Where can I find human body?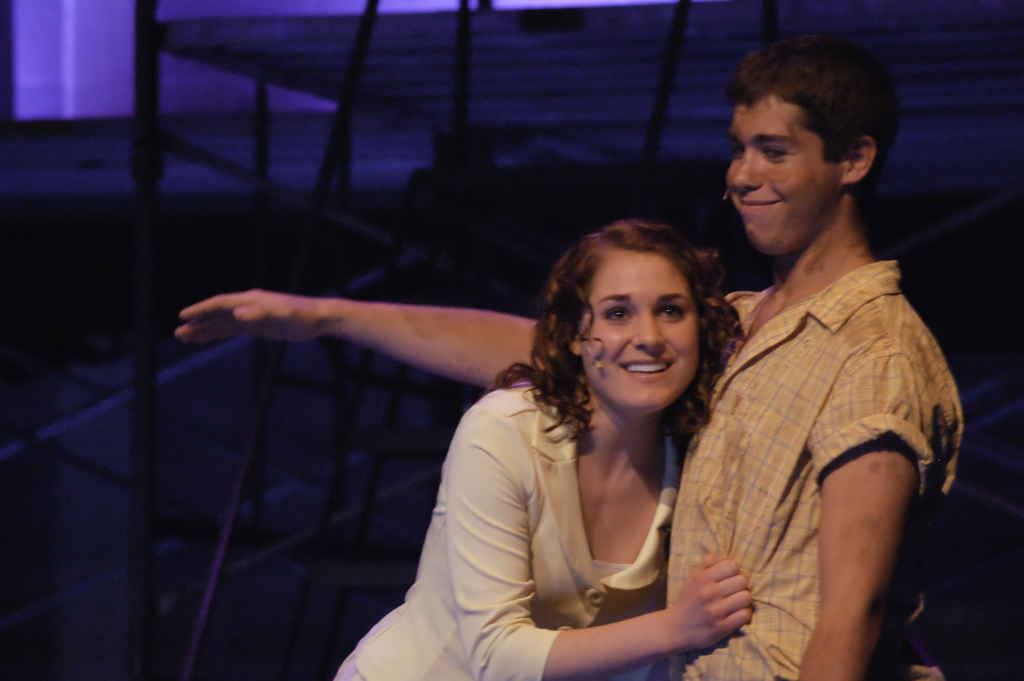
You can find it at (175,290,970,680).
